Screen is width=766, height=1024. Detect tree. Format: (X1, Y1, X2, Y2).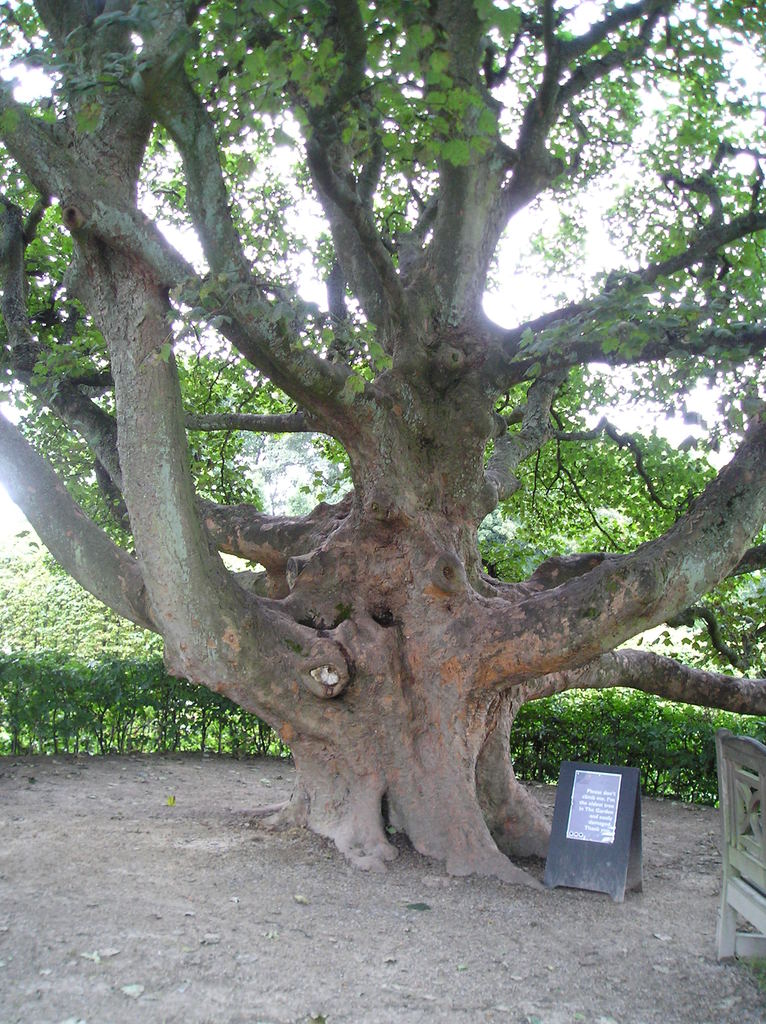
(19, 10, 760, 852).
